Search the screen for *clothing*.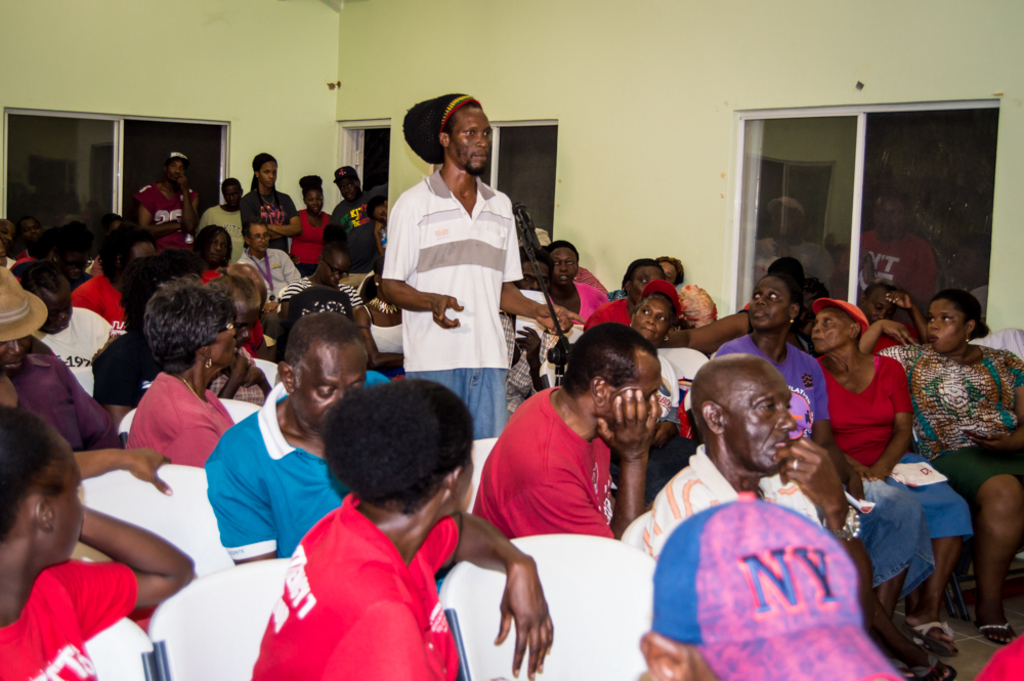
Found at x1=651, y1=346, x2=700, y2=438.
